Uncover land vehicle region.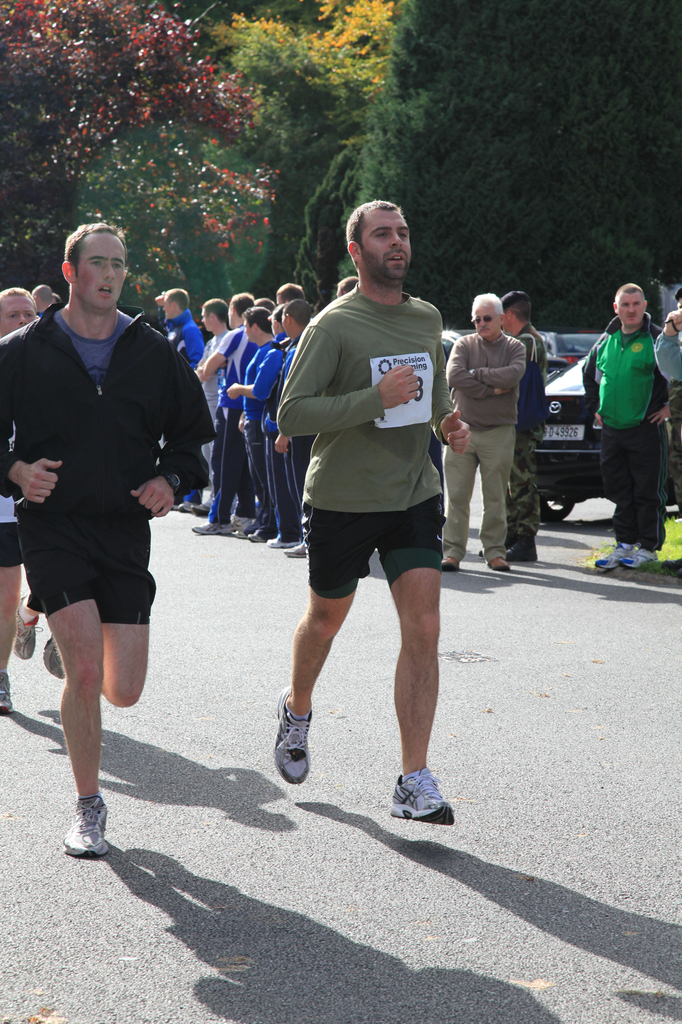
Uncovered: (537, 355, 681, 522).
